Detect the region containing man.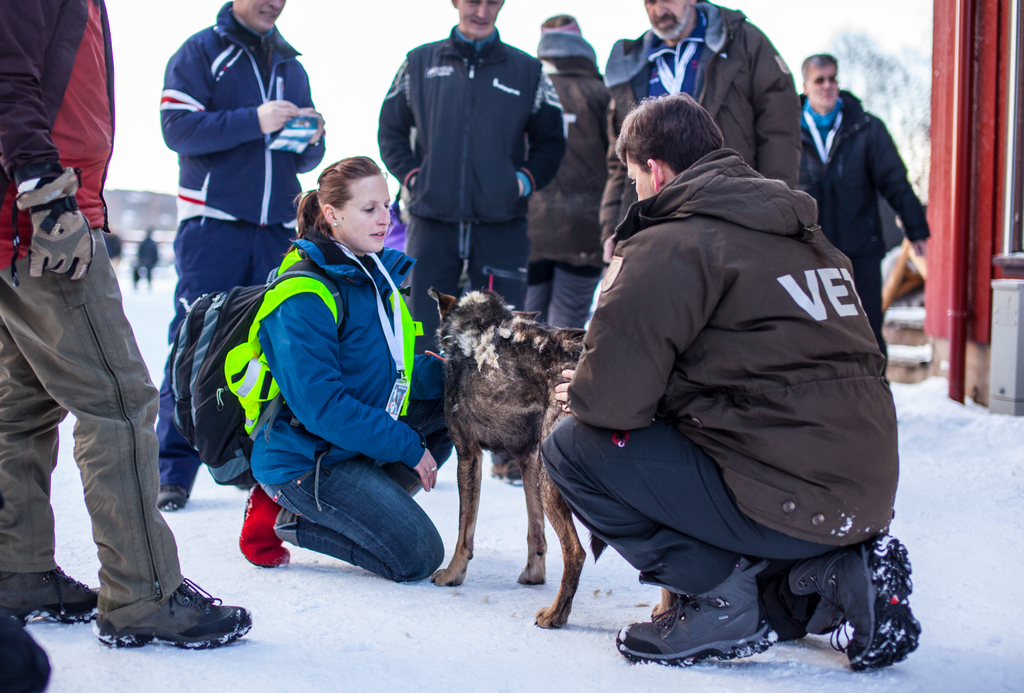
799/54/932/376.
